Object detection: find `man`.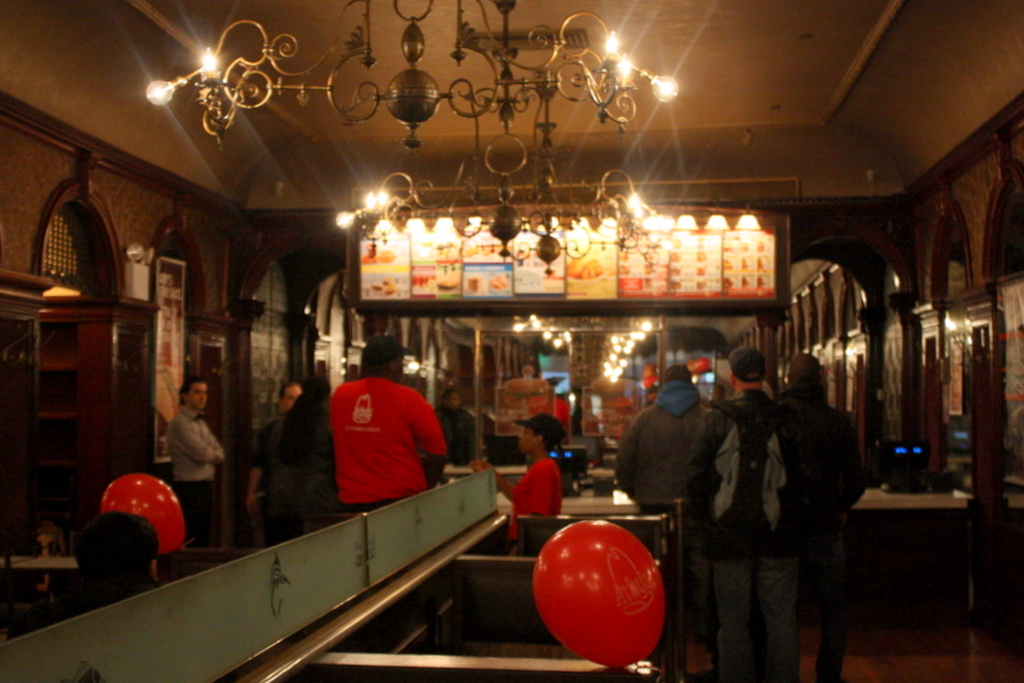
(left=243, top=379, right=308, bottom=540).
